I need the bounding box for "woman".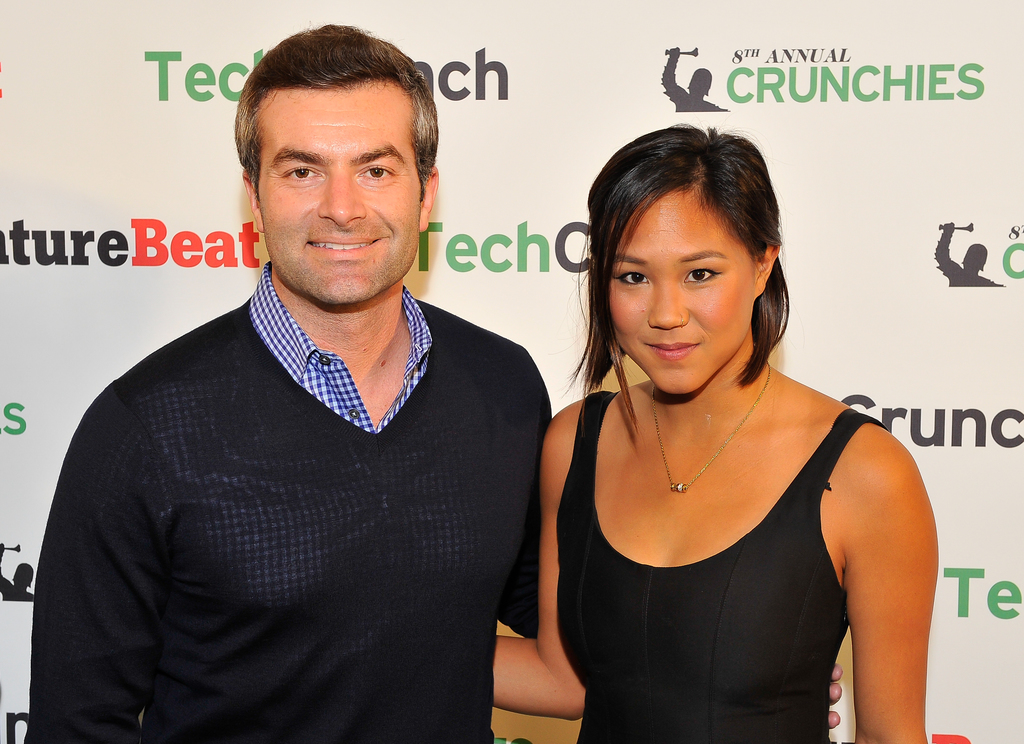
Here it is: [506, 115, 934, 743].
